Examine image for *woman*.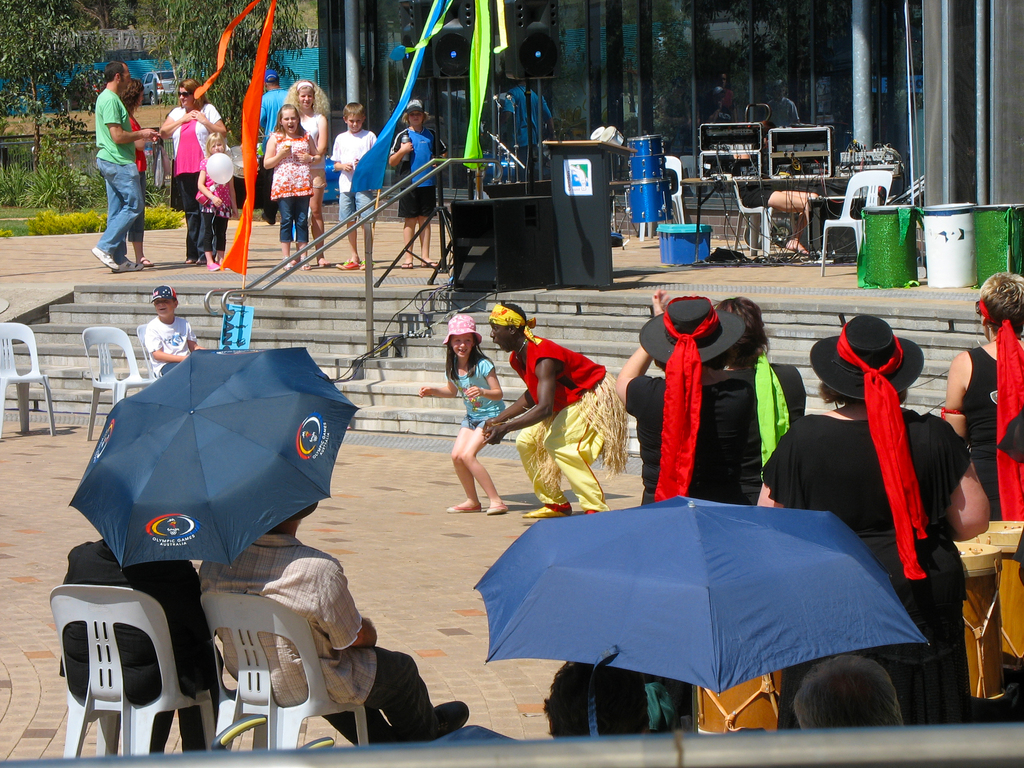
Examination result: [756,312,989,721].
